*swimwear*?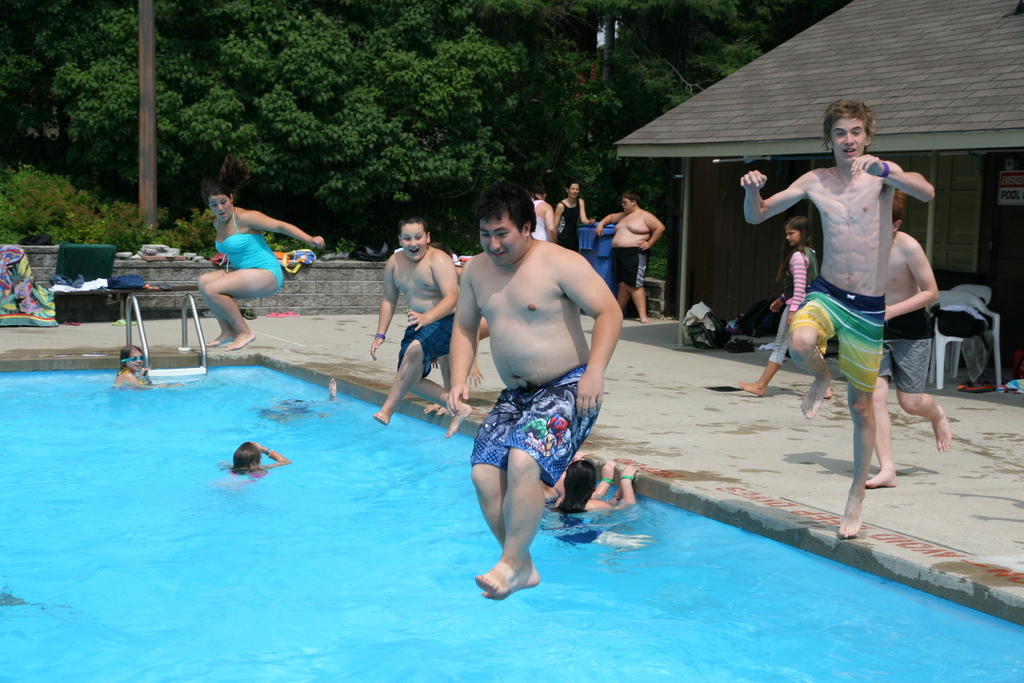
select_region(786, 273, 886, 394)
